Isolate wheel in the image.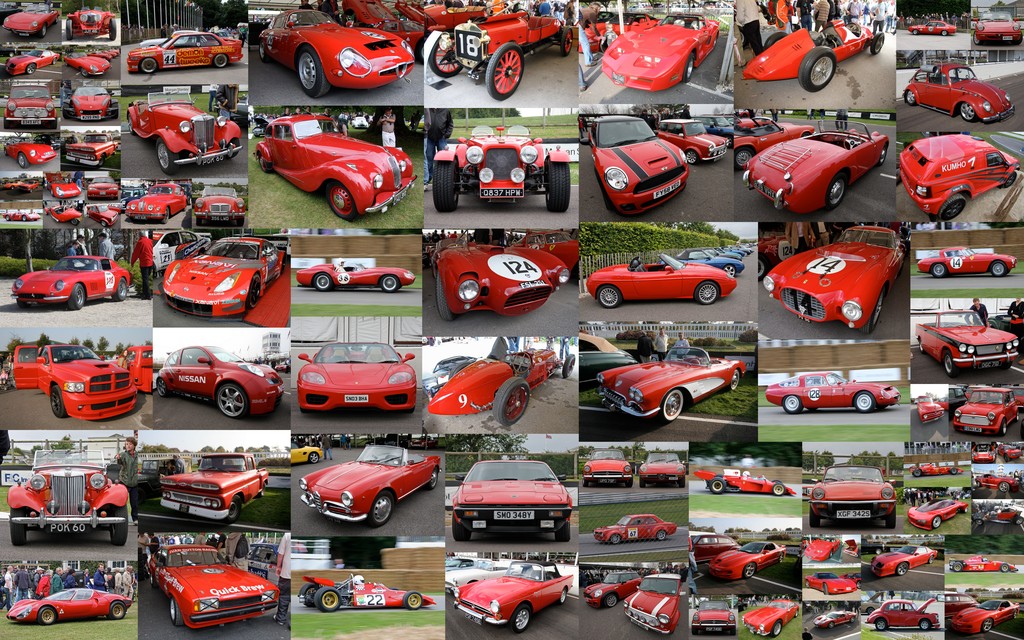
Isolated region: 4:212:10:220.
